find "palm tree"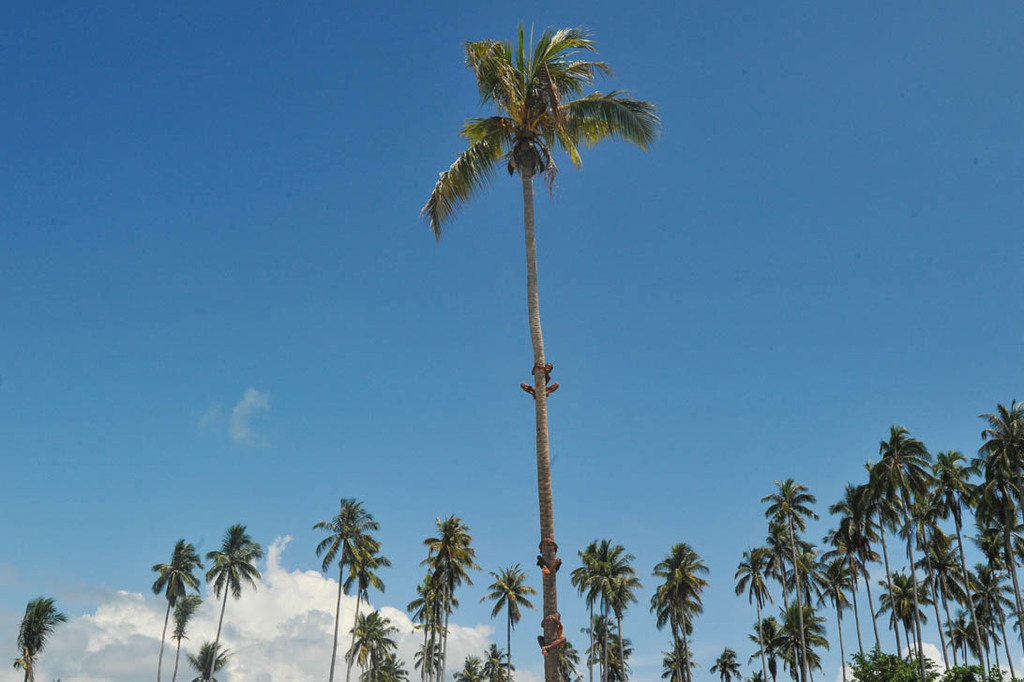
<box>928,447,986,681</box>
